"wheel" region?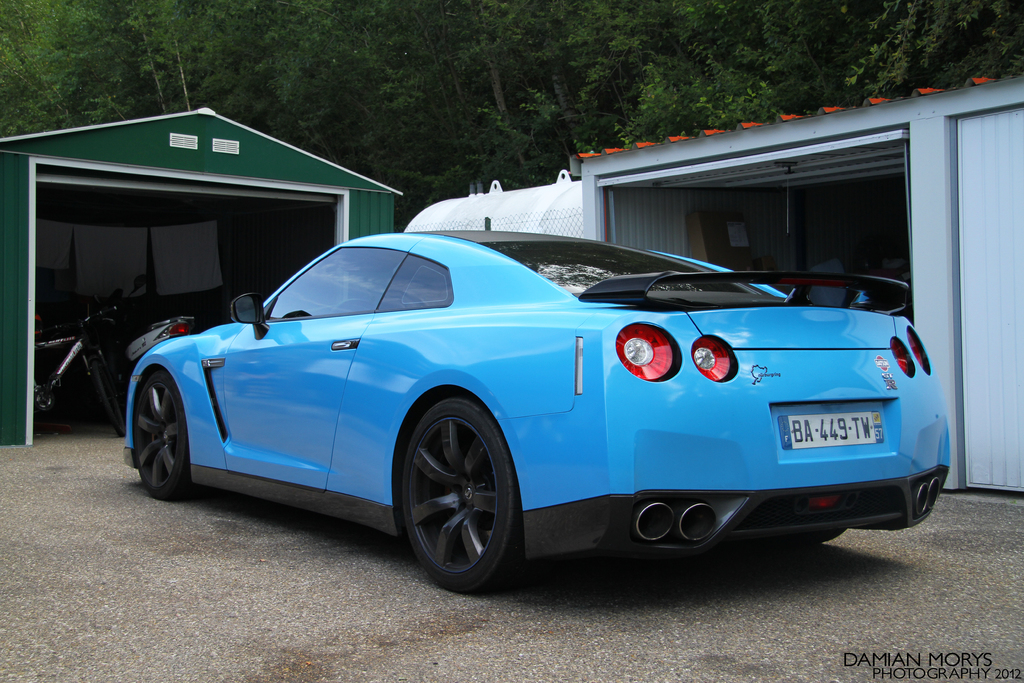
bbox(96, 350, 126, 438)
